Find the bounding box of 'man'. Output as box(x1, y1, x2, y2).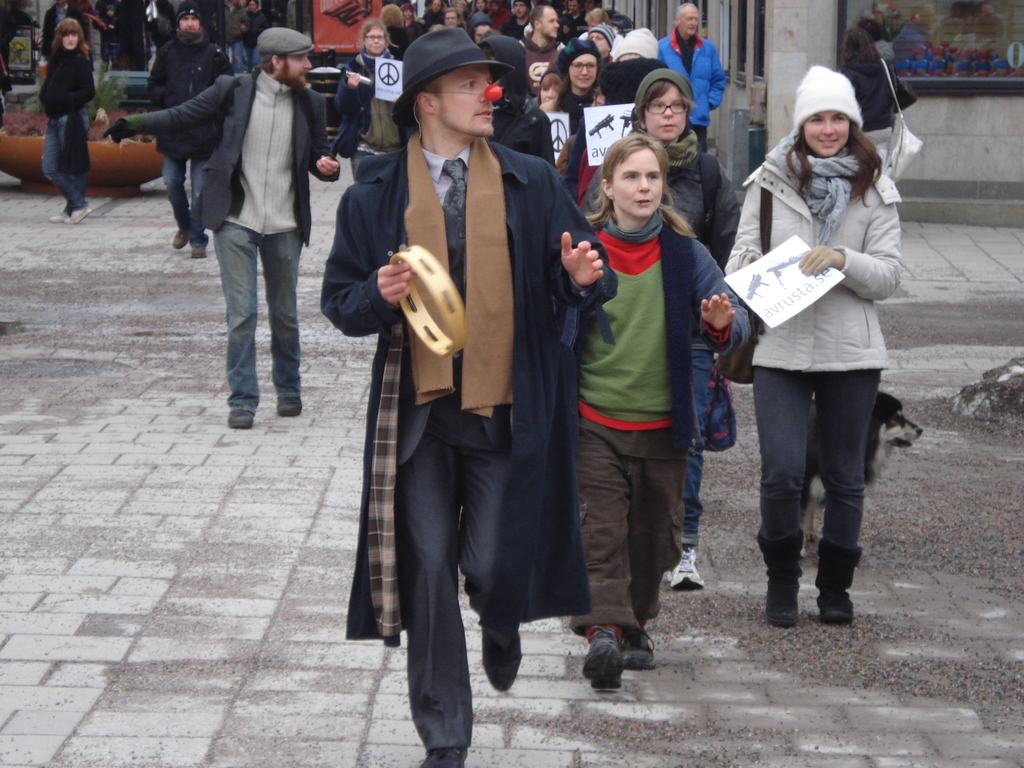
box(97, 20, 342, 433).
